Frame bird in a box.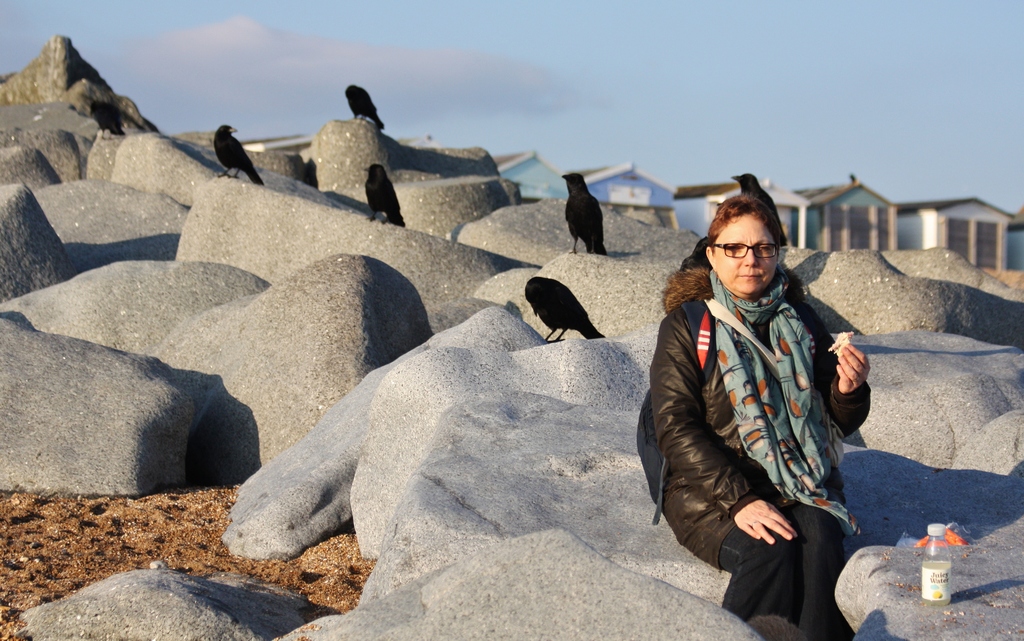
BBox(734, 171, 784, 233).
